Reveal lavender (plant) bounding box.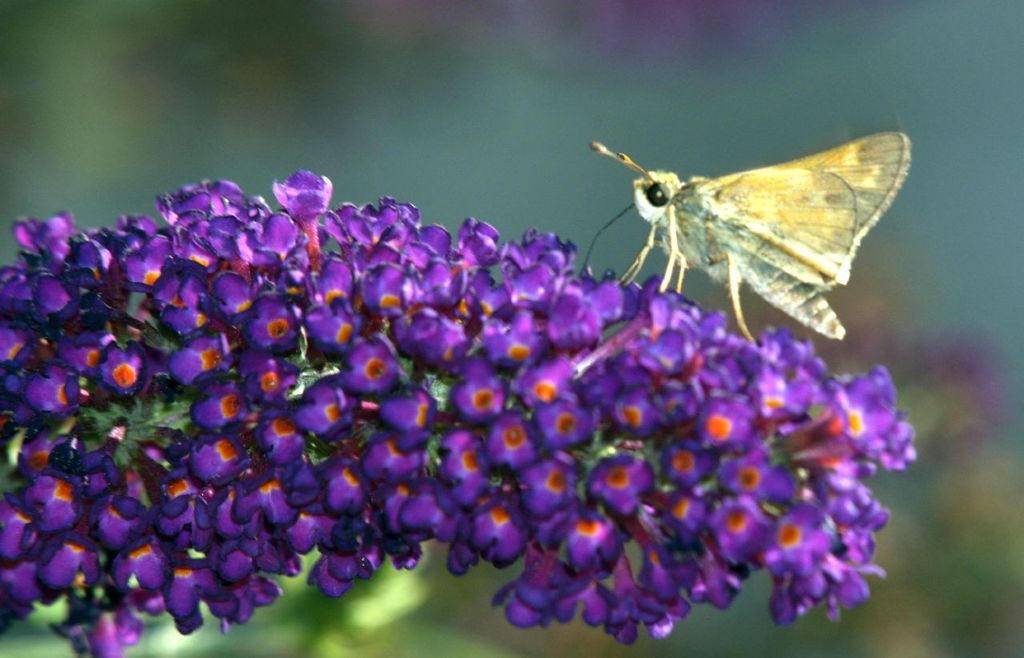
Revealed: select_region(0, 168, 923, 652).
